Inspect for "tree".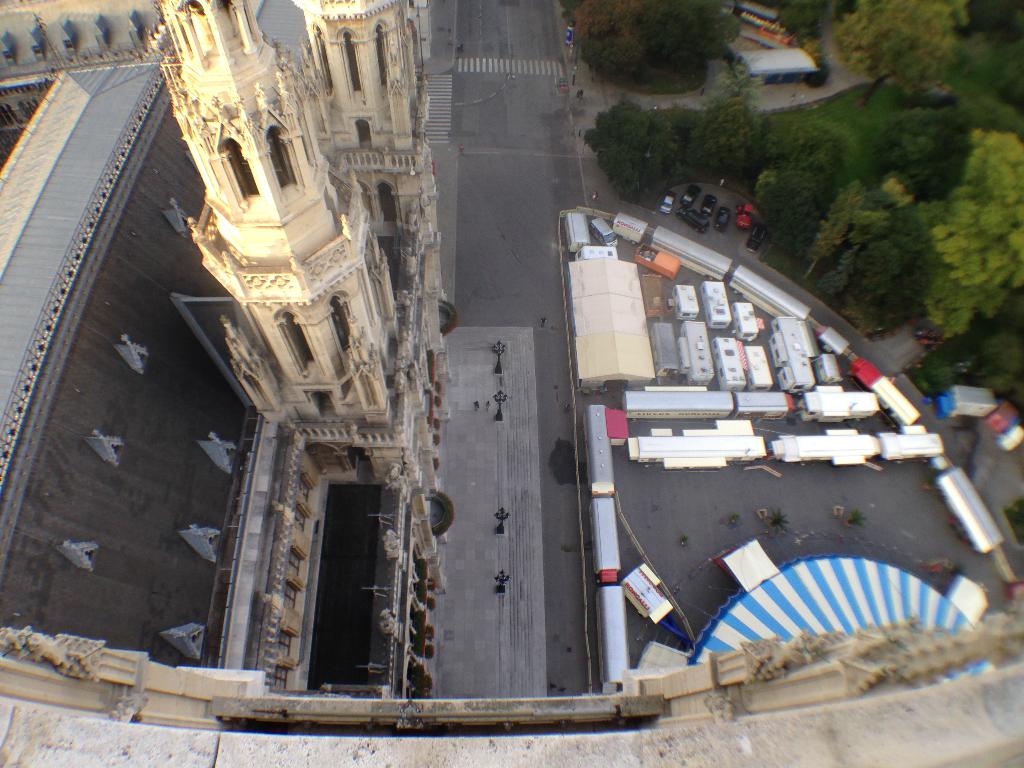
Inspection: x1=580, y1=101, x2=697, y2=207.
